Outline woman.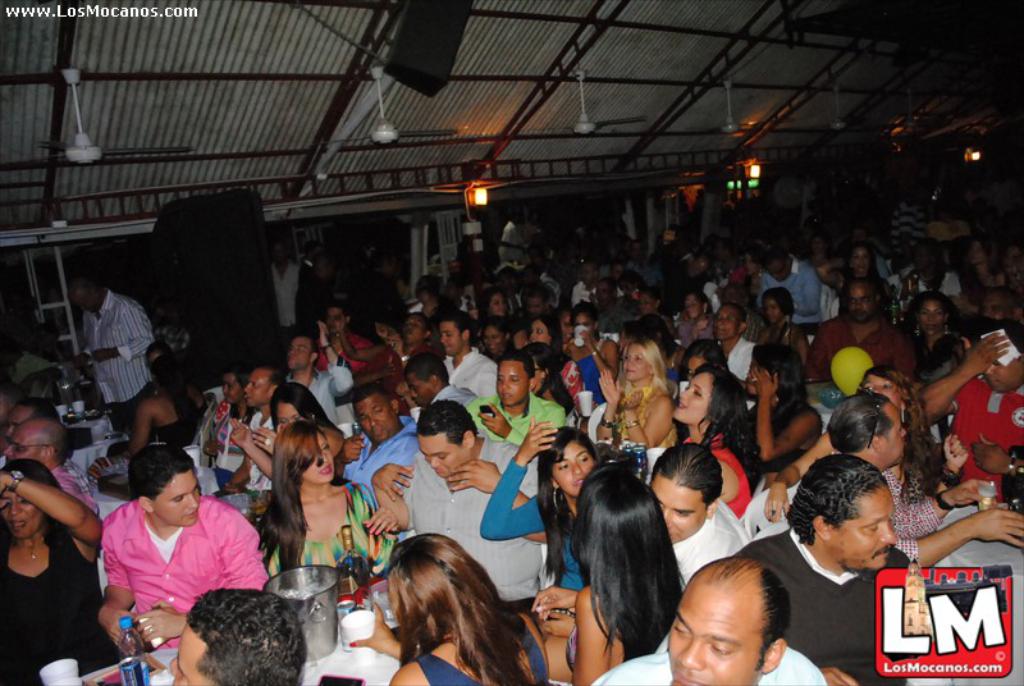
Outline: <bbox>549, 452, 705, 680</bbox>.
